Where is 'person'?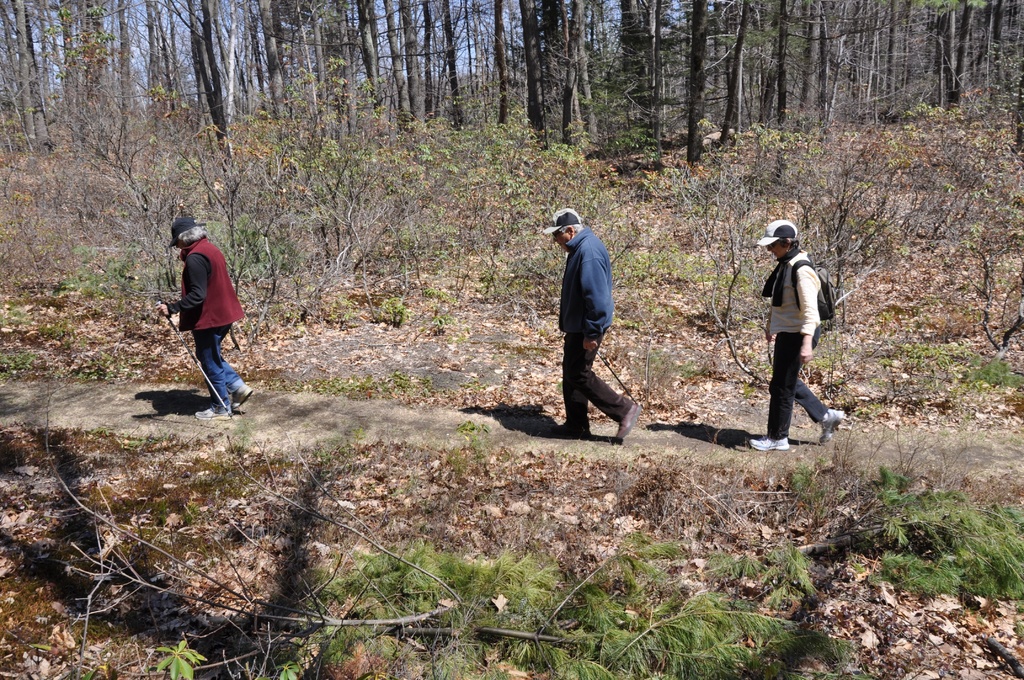
x1=548, y1=205, x2=646, y2=442.
